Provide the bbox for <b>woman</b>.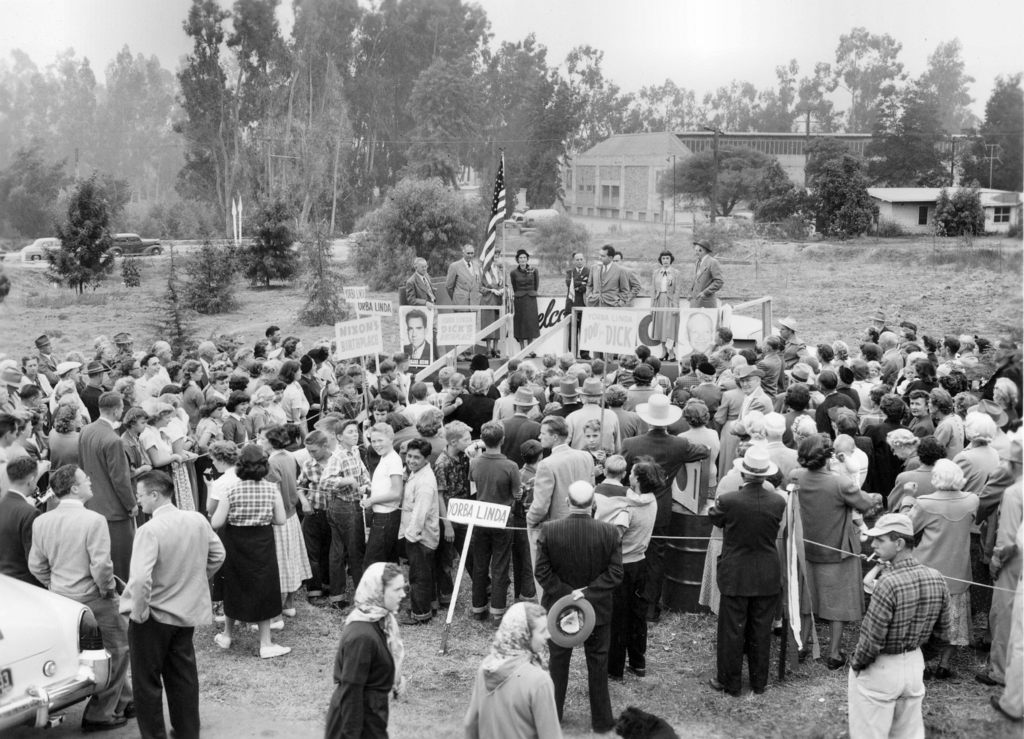
bbox=(607, 453, 668, 678).
